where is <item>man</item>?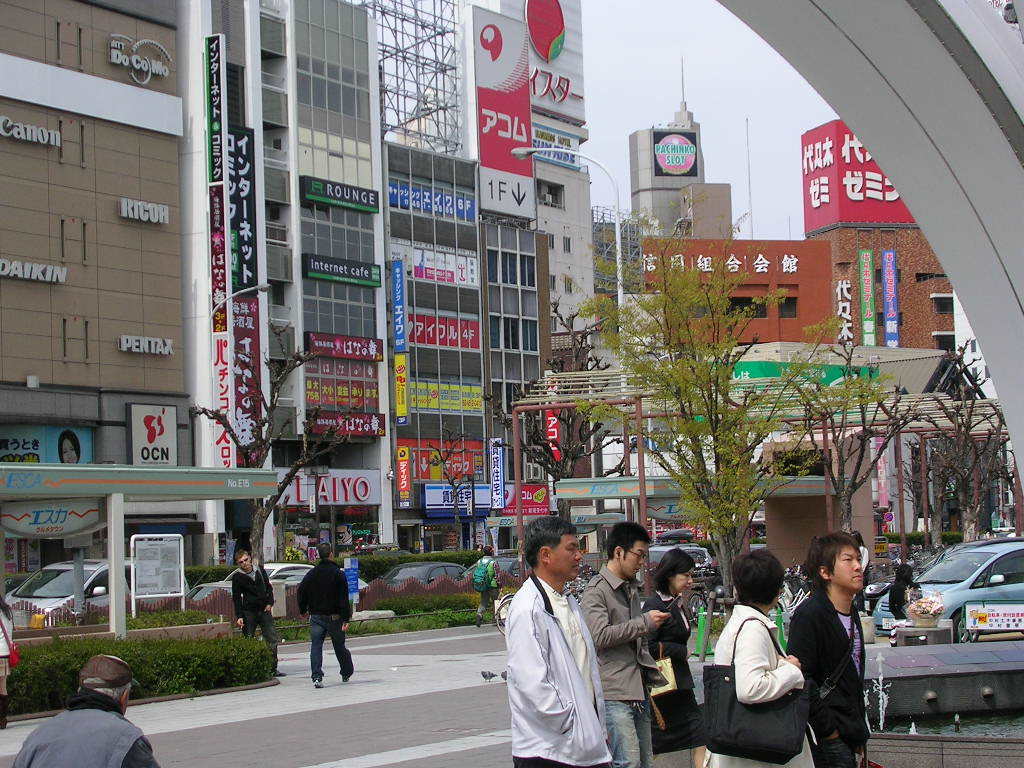
<box>573,519,670,767</box>.
